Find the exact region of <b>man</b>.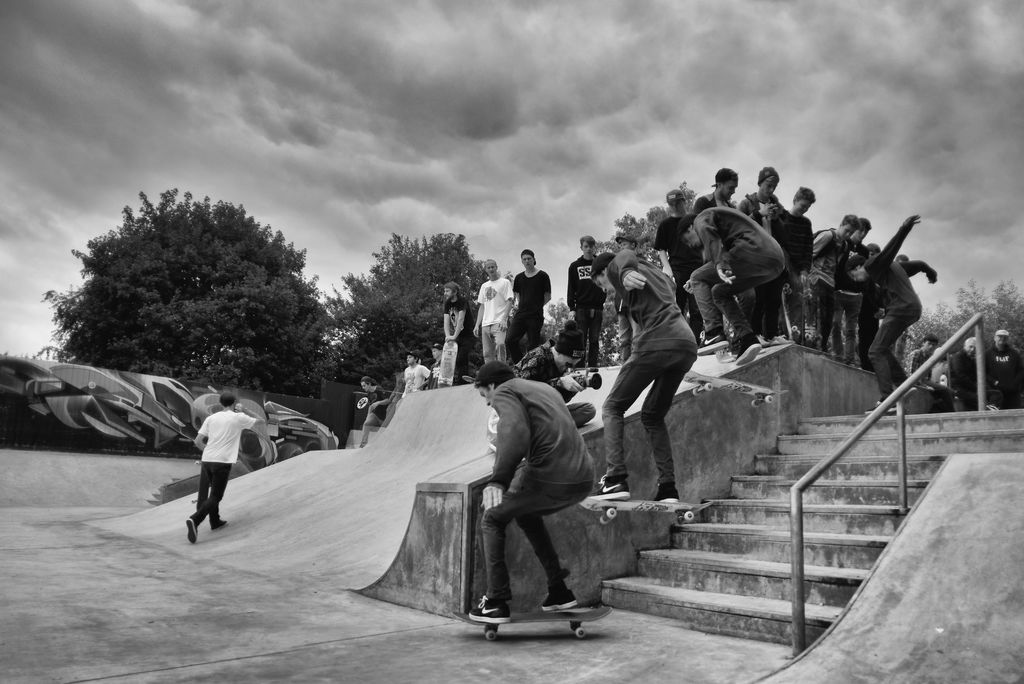
Exact region: BBox(673, 200, 785, 359).
